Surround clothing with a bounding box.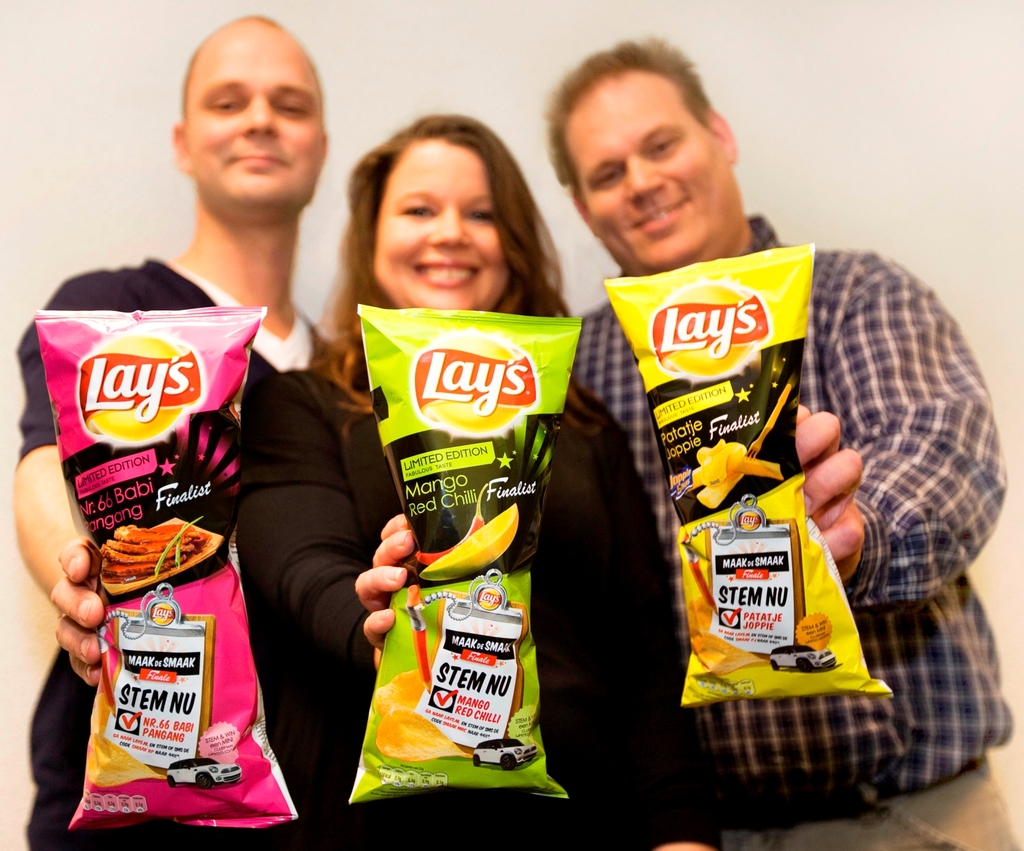
Rect(571, 219, 1008, 808).
